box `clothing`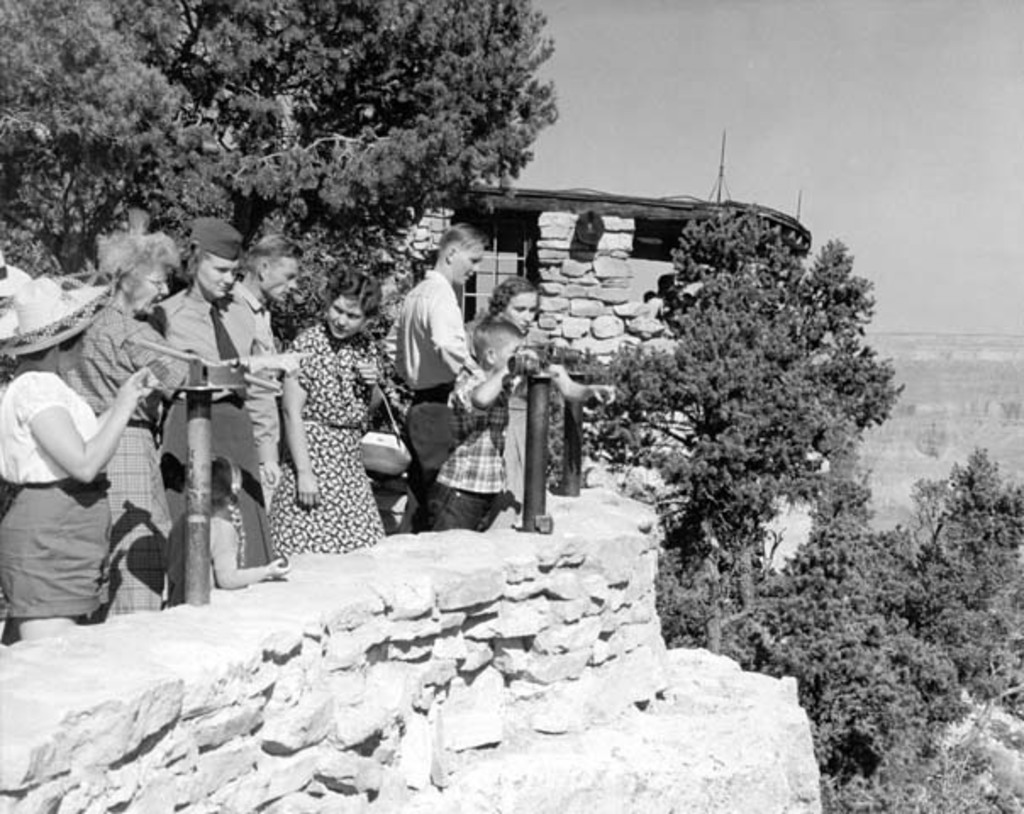
[434,360,510,534]
